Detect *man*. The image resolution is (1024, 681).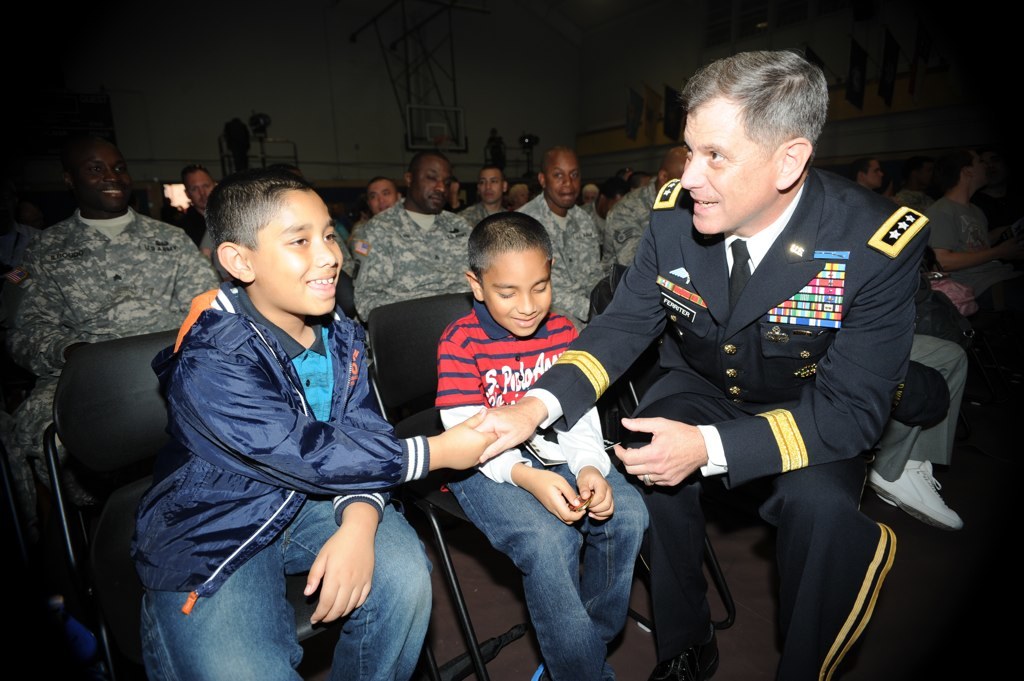
0/138/223/526.
